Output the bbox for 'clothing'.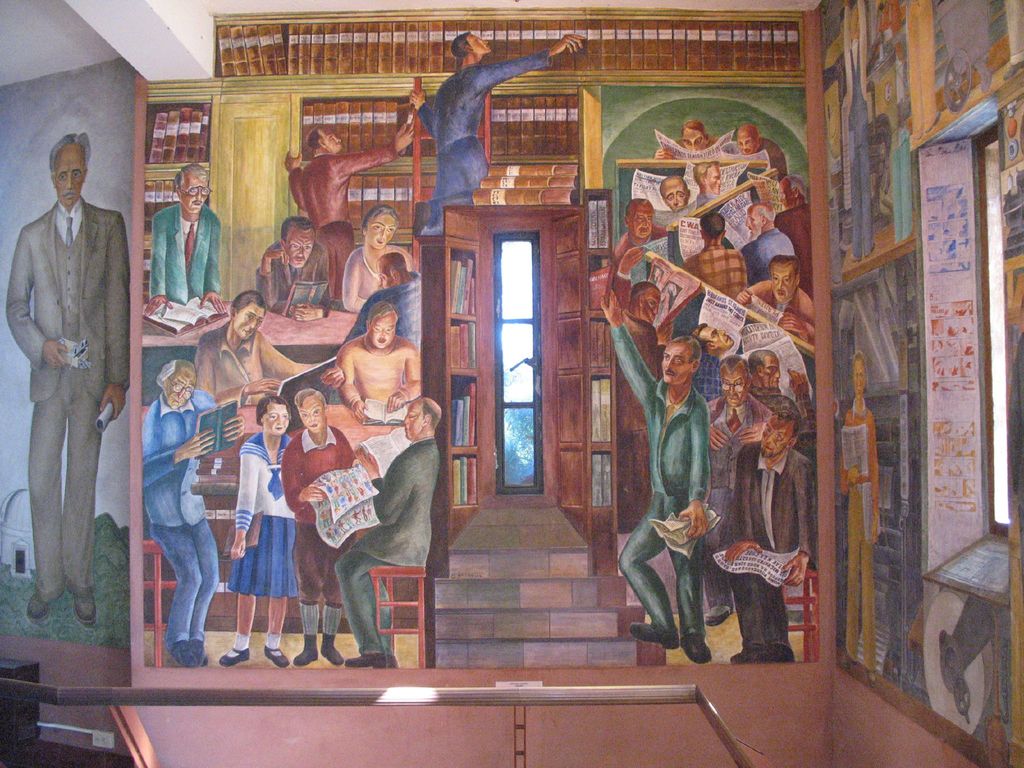
<box>780,200,812,286</box>.
